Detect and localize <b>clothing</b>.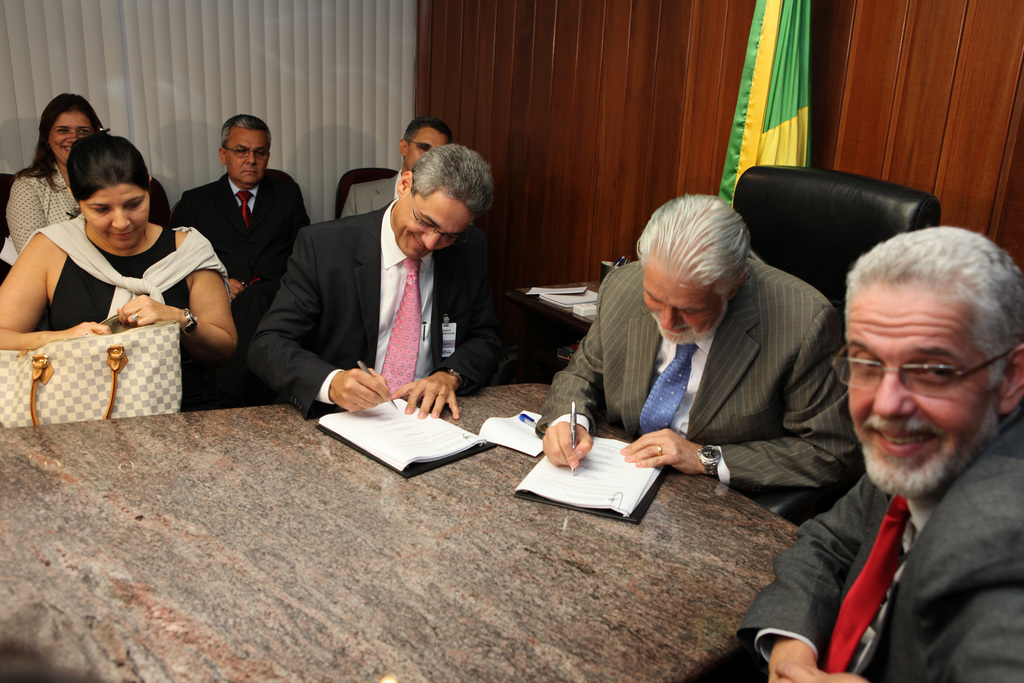
Localized at (169, 171, 314, 335).
